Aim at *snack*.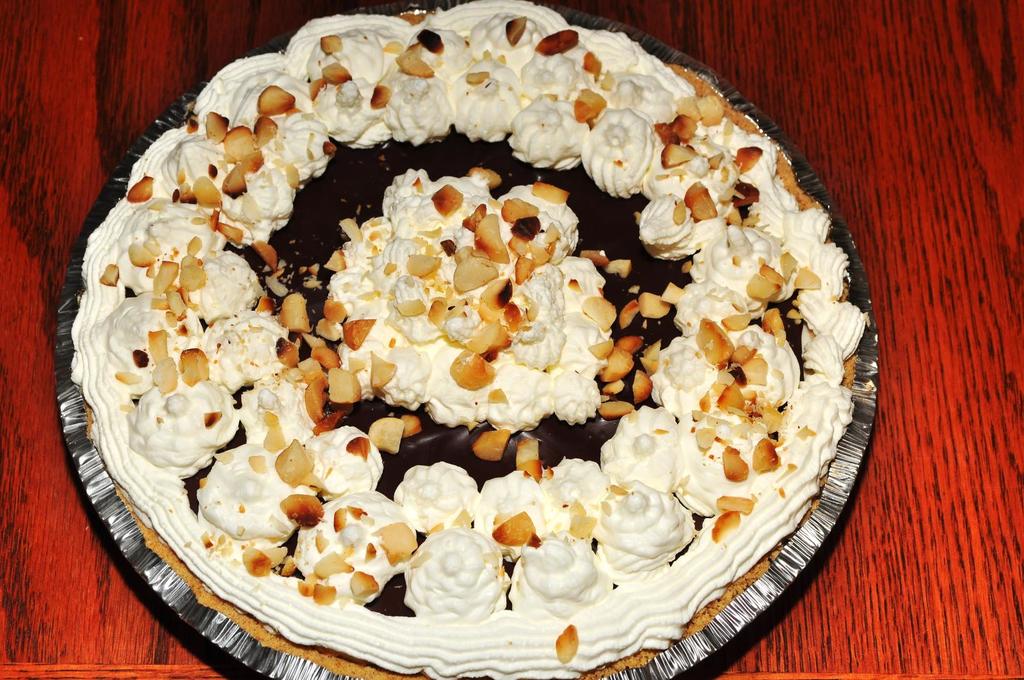
Aimed at l=281, t=502, r=422, b=608.
